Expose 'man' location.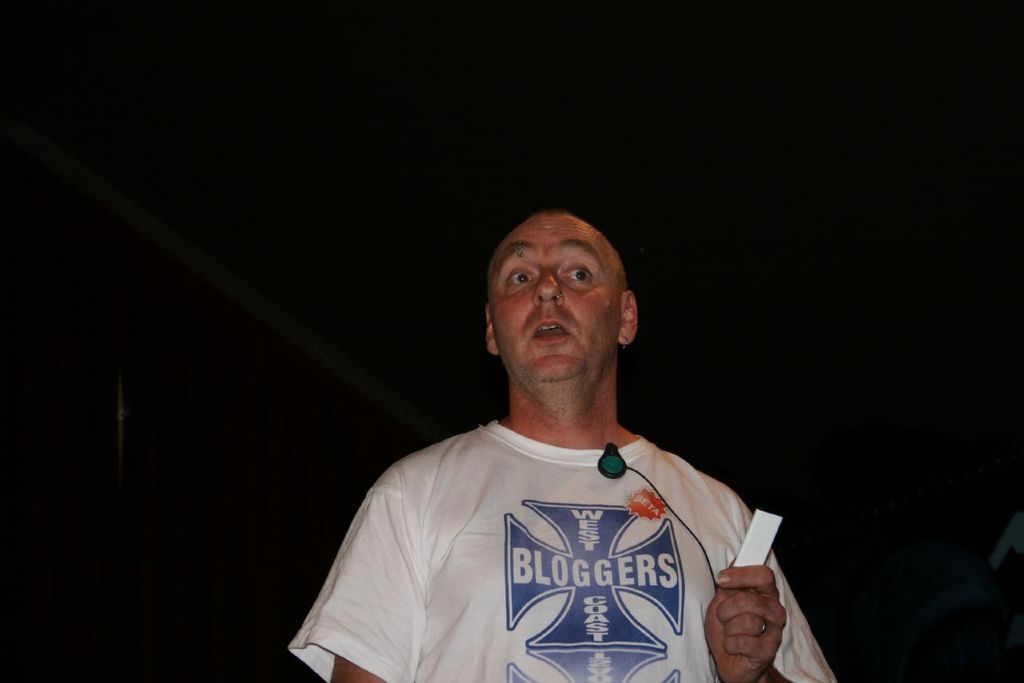
Exposed at 298:190:808:682.
